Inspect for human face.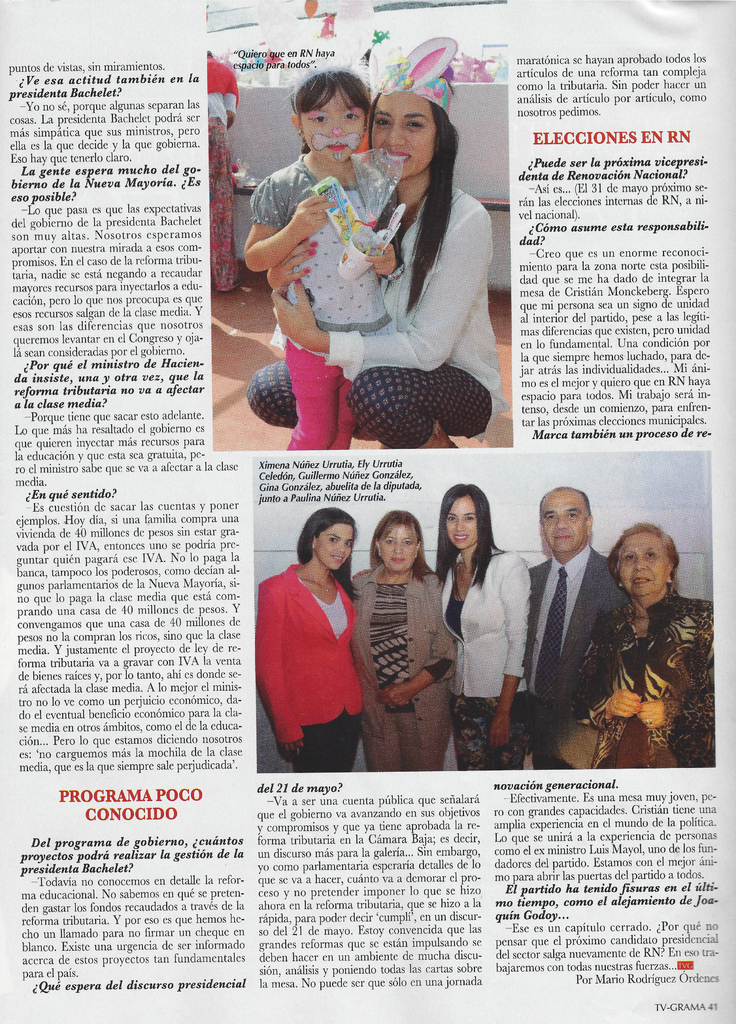
Inspection: detection(300, 83, 364, 161).
